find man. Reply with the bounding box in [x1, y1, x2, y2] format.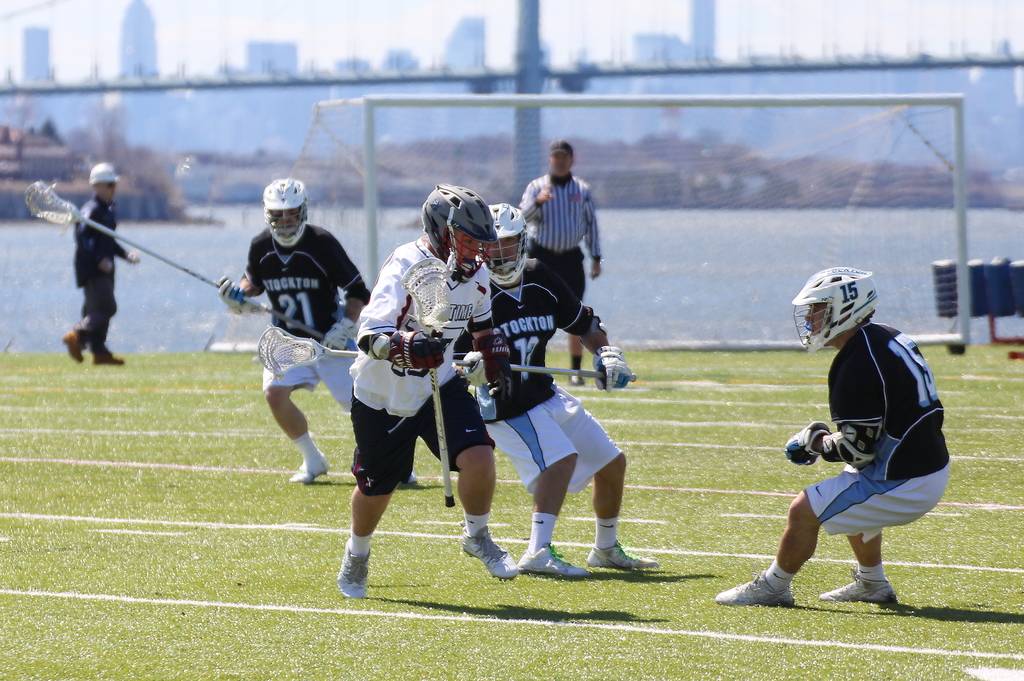
[335, 181, 511, 606].
